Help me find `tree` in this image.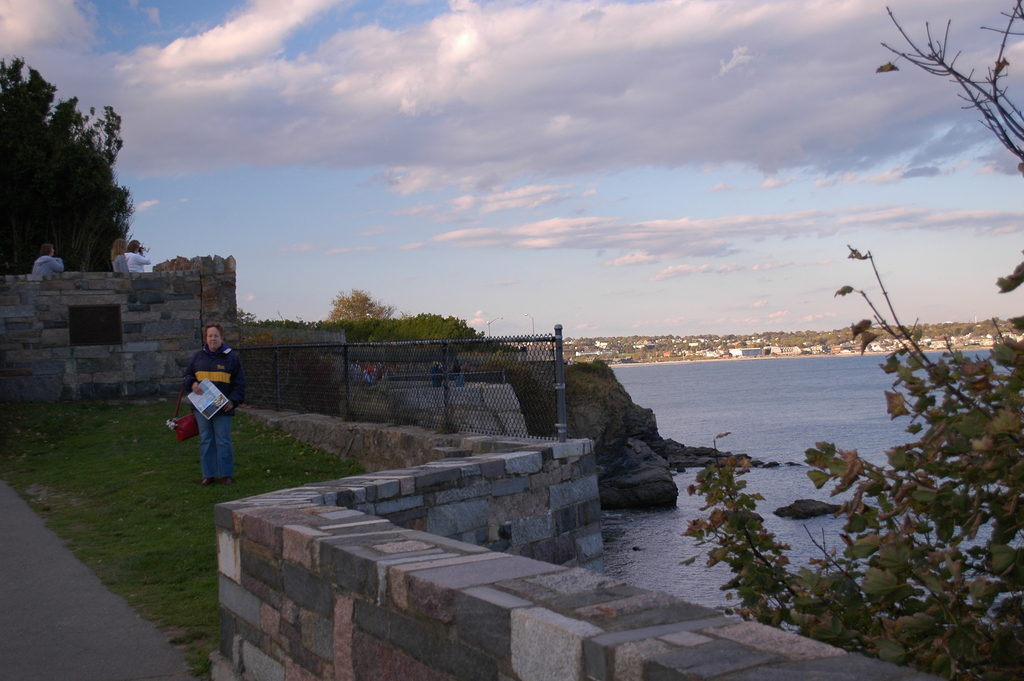
Found it: {"x1": 675, "y1": 0, "x2": 1023, "y2": 680}.
